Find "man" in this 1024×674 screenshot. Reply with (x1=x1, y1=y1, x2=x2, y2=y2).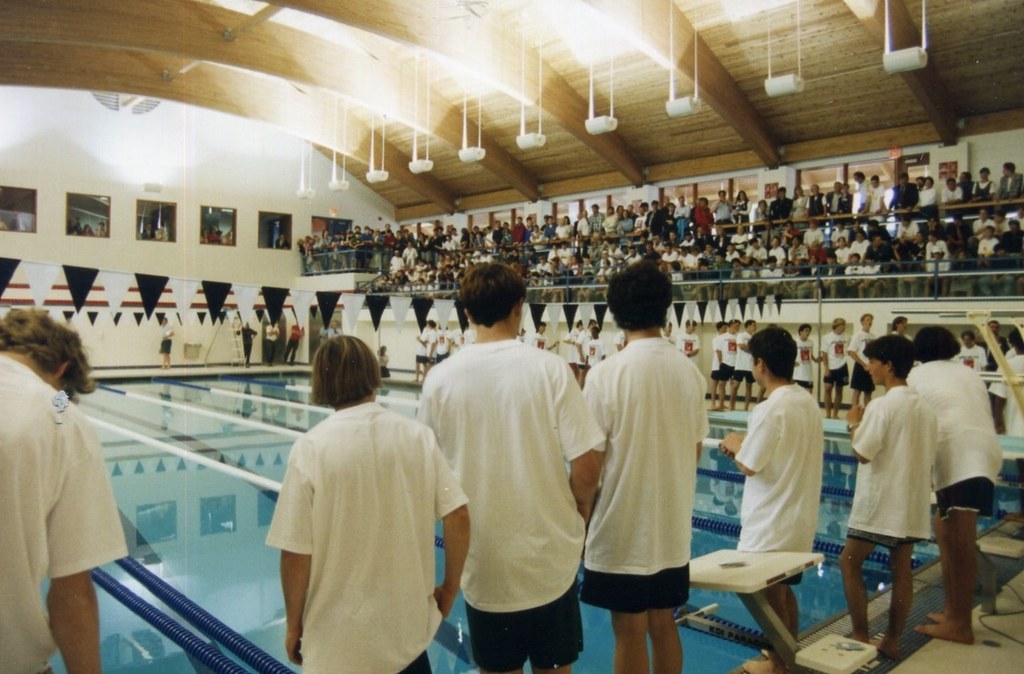
(x1=141, y1=223, x2=156, y2=242).
